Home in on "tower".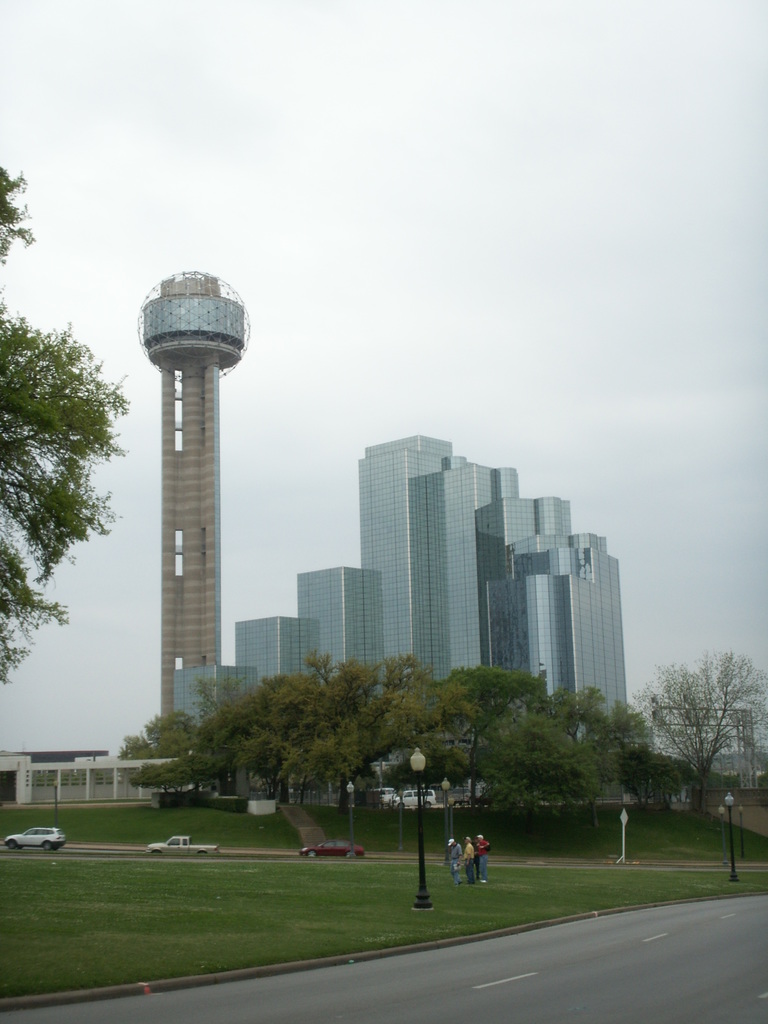
Homed in at (left=497, top=531, right=627, bottom=745).
